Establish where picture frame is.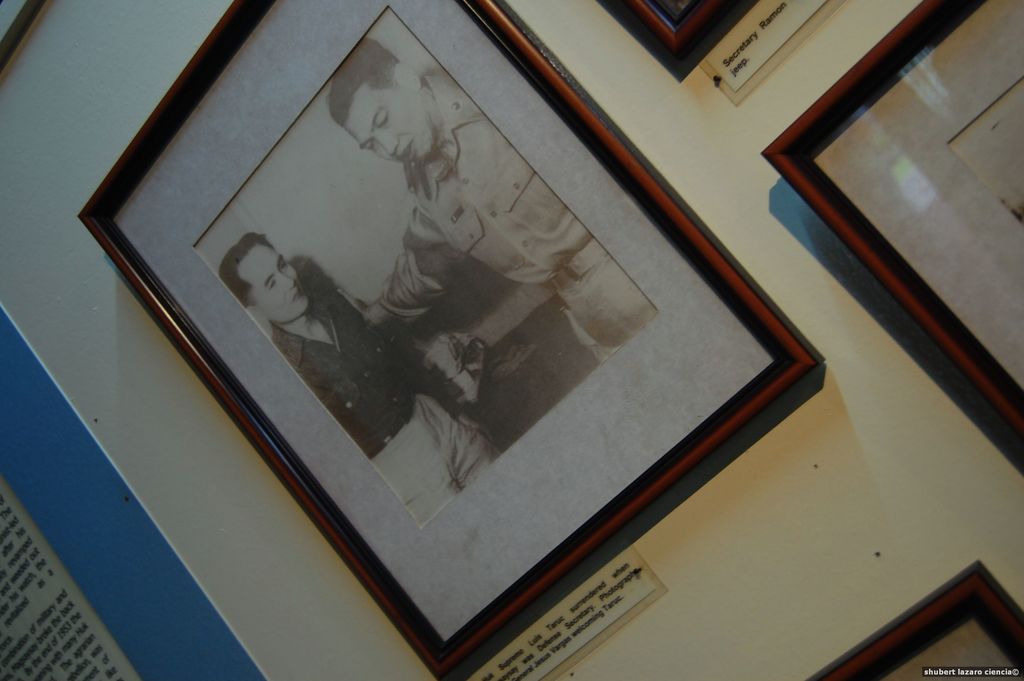
Established at (left=68, top=0, right=832, bottom=680).
